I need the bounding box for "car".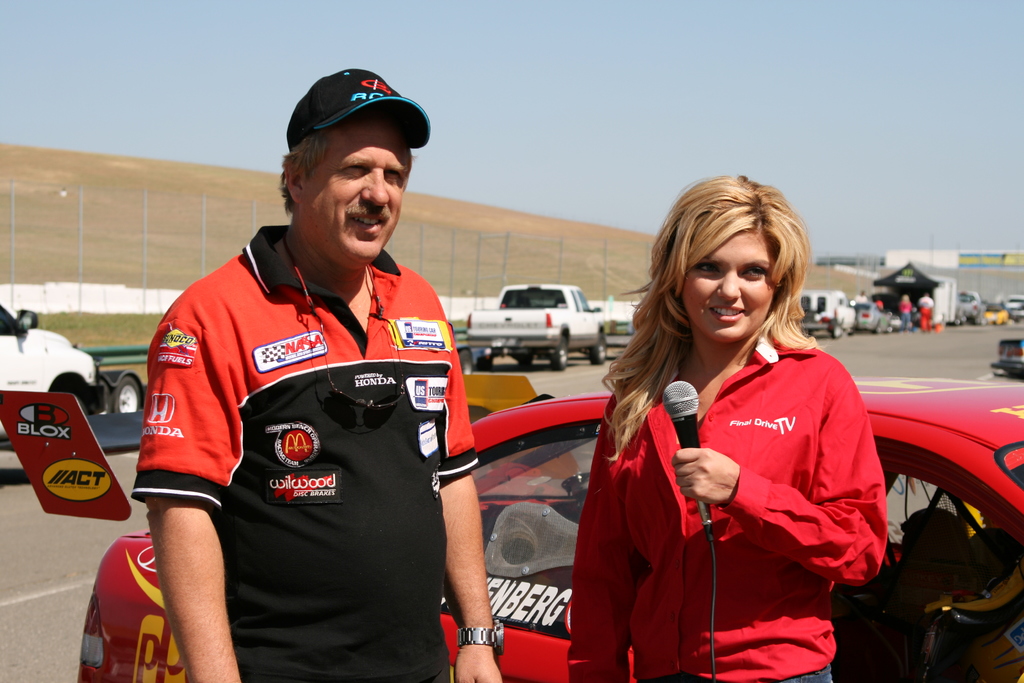
Here it is: bbox=(848, 300, 888, 333).
